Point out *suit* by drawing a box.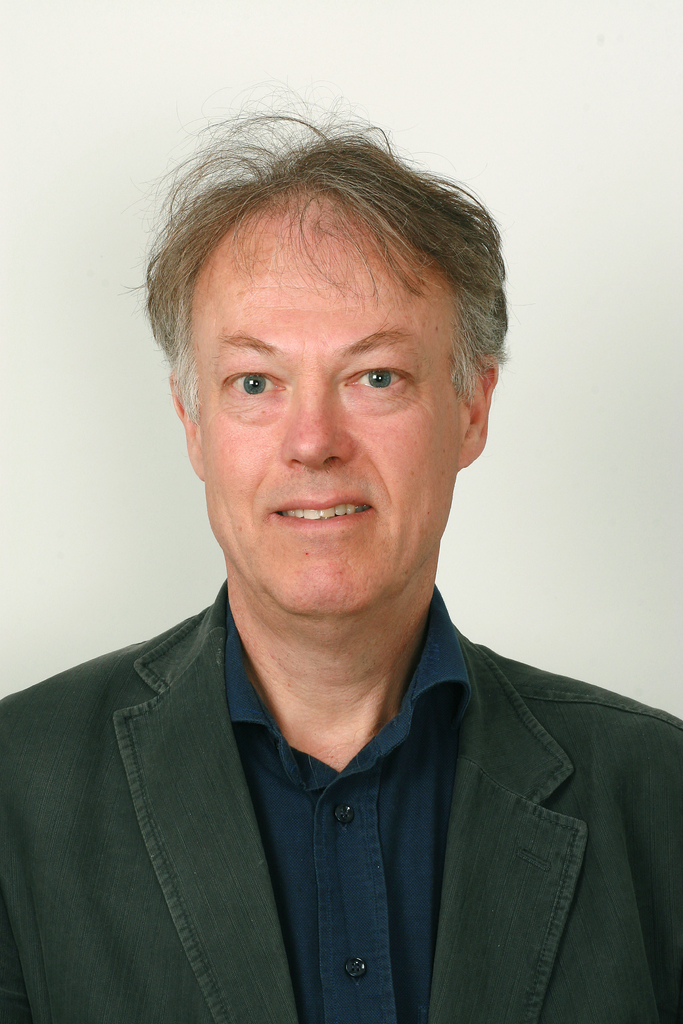
crop(15, 584, 647, 984).
